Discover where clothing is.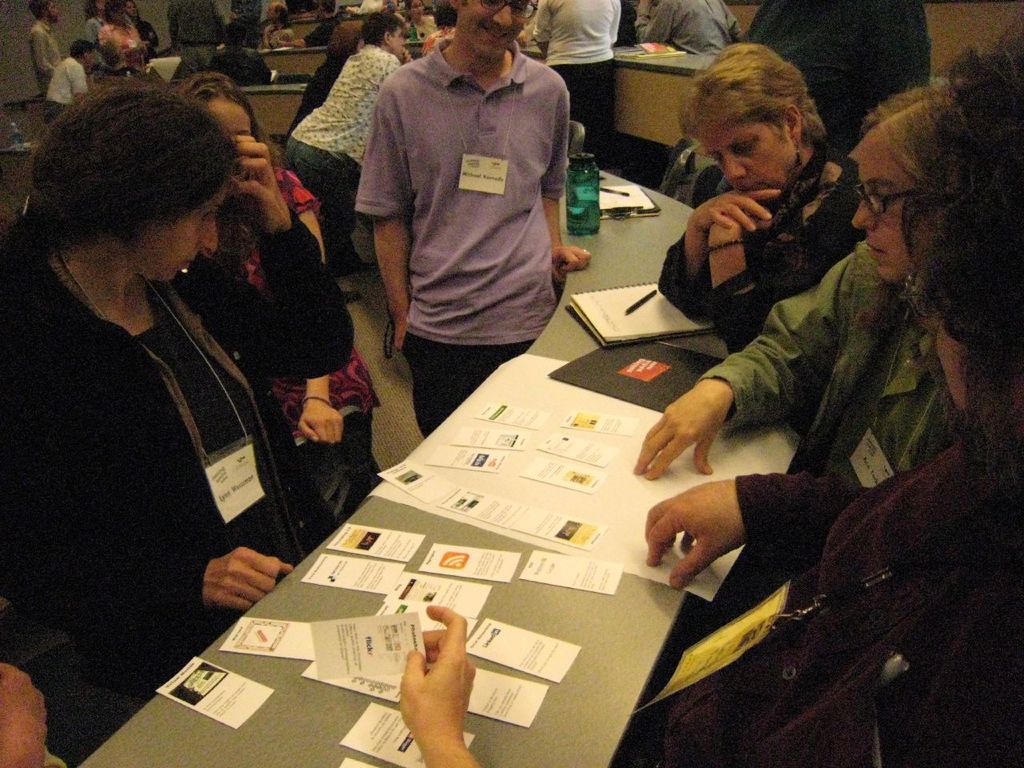
Discovered at pyautogui.locateOnScreen(693, 253, 957, 478).
